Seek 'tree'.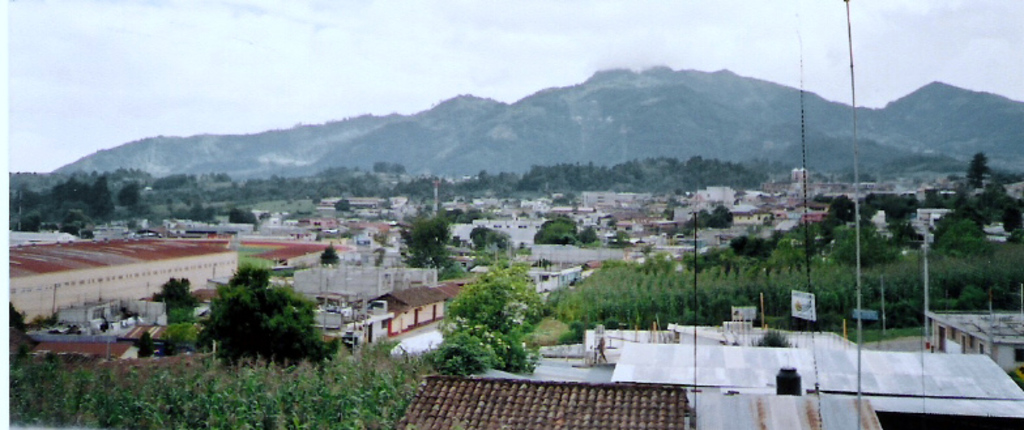
locate(435, 240, 550, 370).
